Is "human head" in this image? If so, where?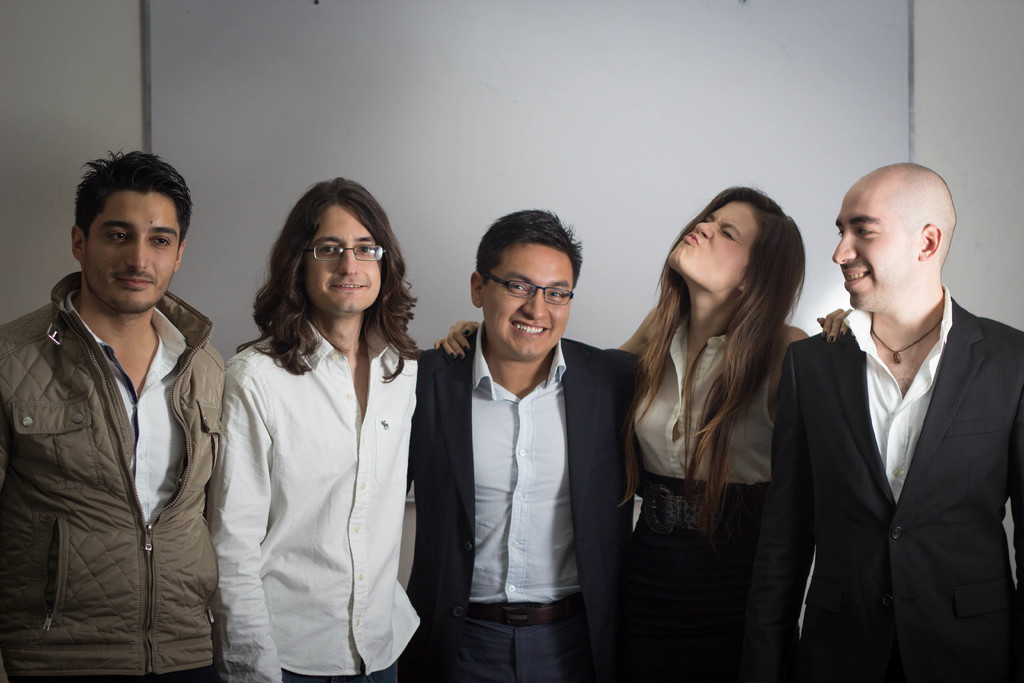
Yes, at locate(824, 160, 959, 318).
